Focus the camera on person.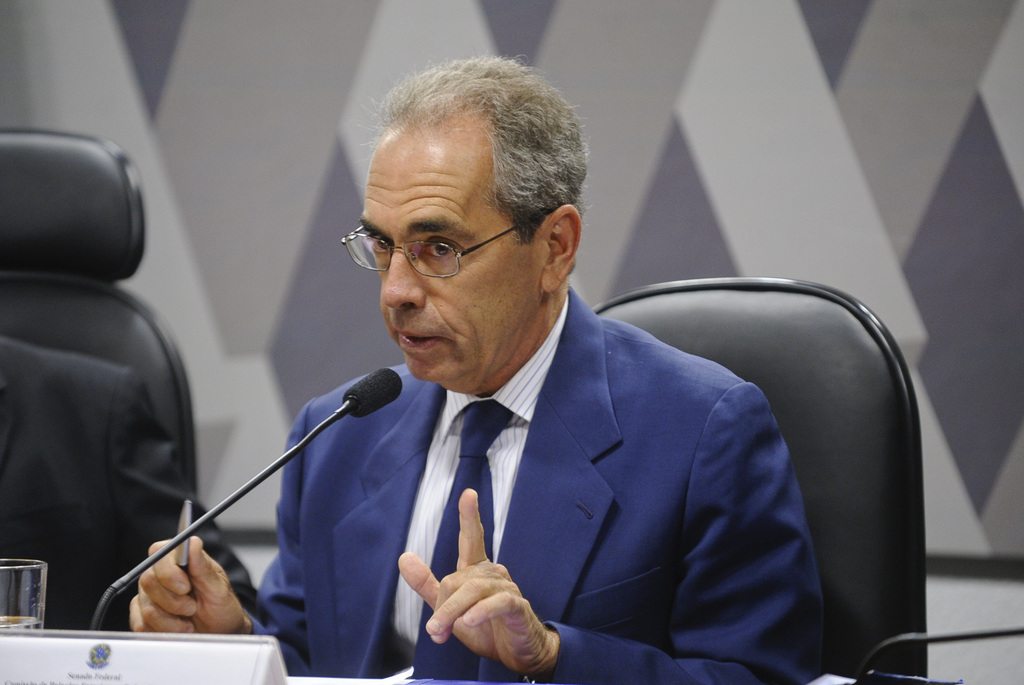
Focus region: BBox(128, 51, 838, 684).
